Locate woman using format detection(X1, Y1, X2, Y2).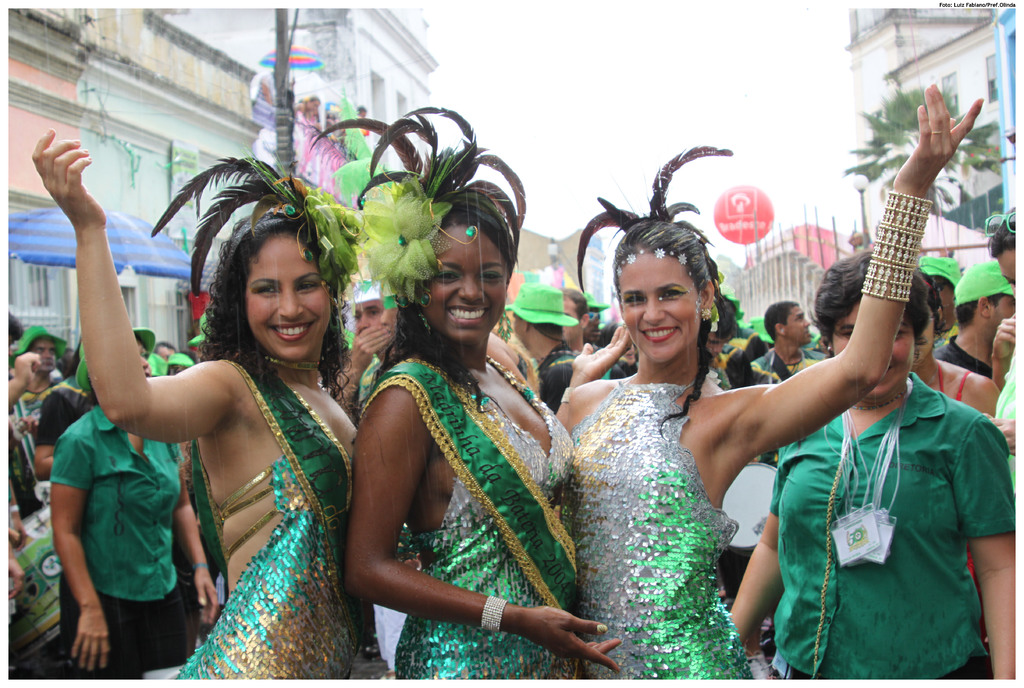
detection(908, 271, 1002, 415).
